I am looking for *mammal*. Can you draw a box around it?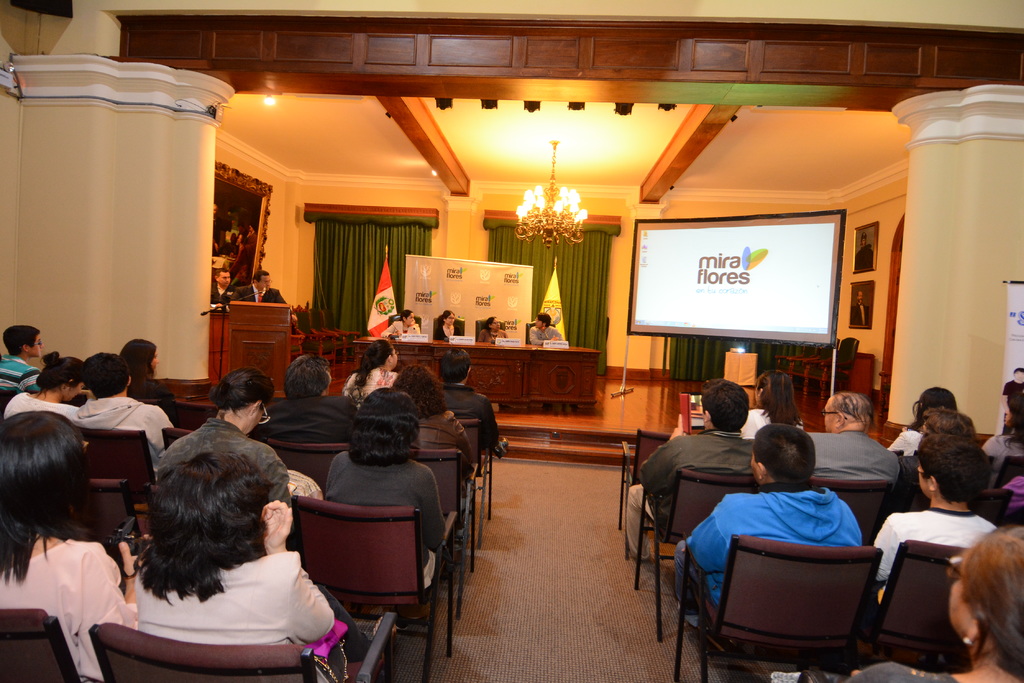
Sure, the bounding box is (left=980, top=388, right=1023, bottom=467).
